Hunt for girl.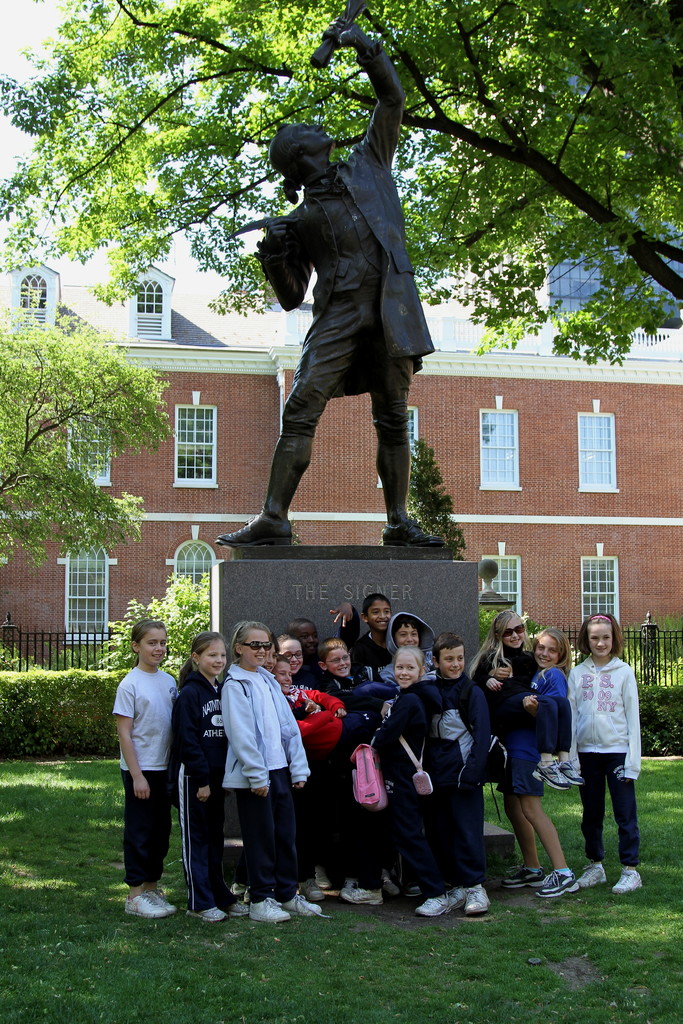
Hunted down at [x1=218, y1=616, x2=327, y2=924].
